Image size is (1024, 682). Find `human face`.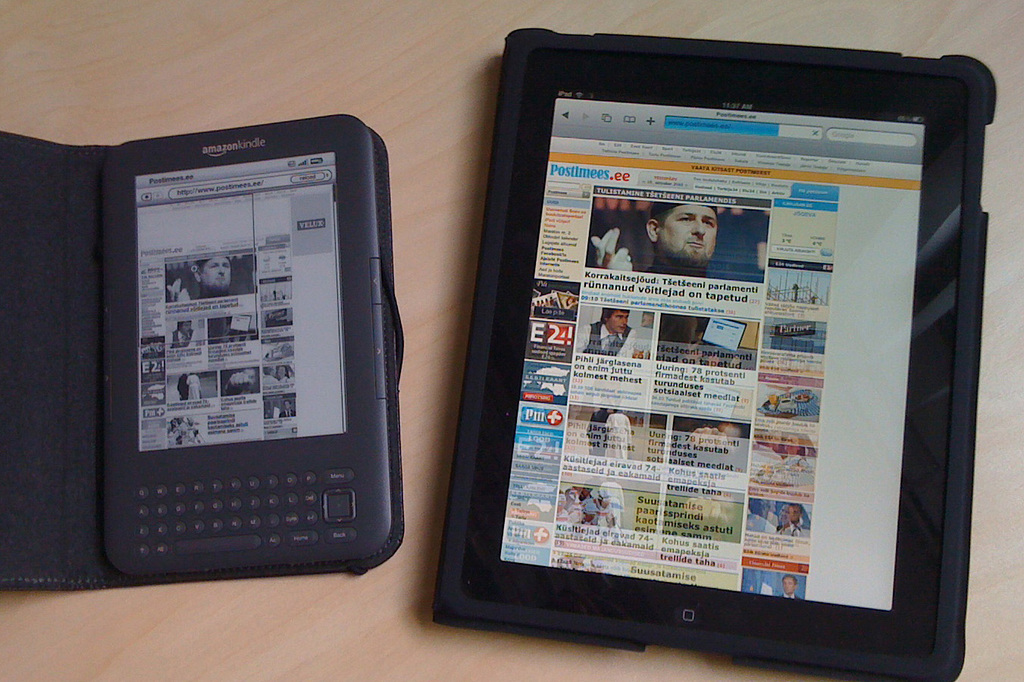
(779, 577, 797, 595).
